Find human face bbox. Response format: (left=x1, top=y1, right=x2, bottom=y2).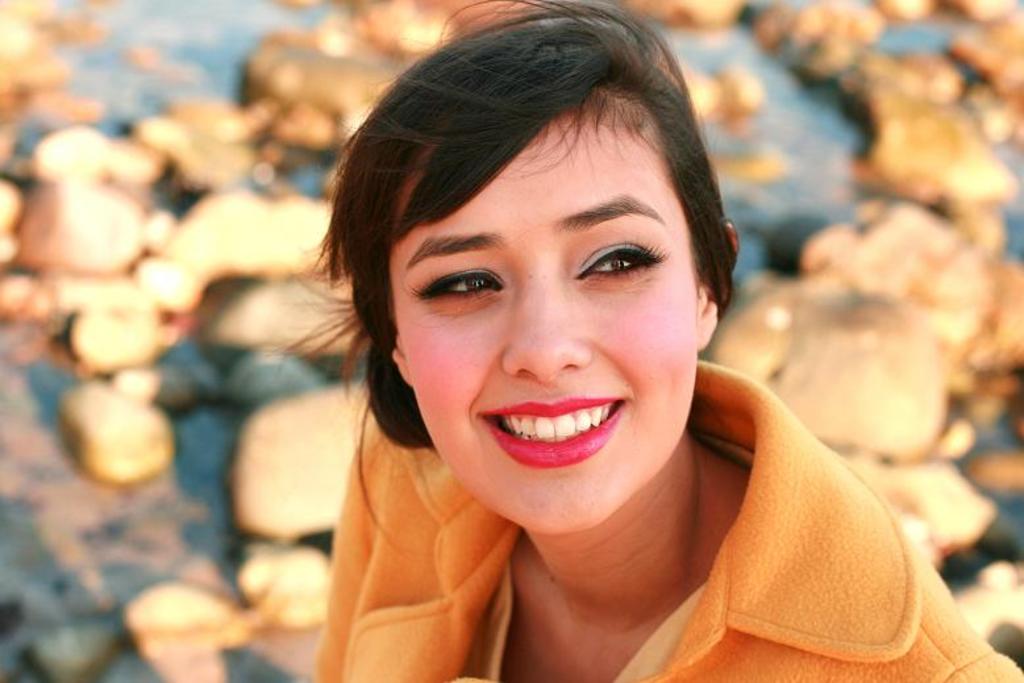
(left=396, top=93, right=699, bottom=538).
